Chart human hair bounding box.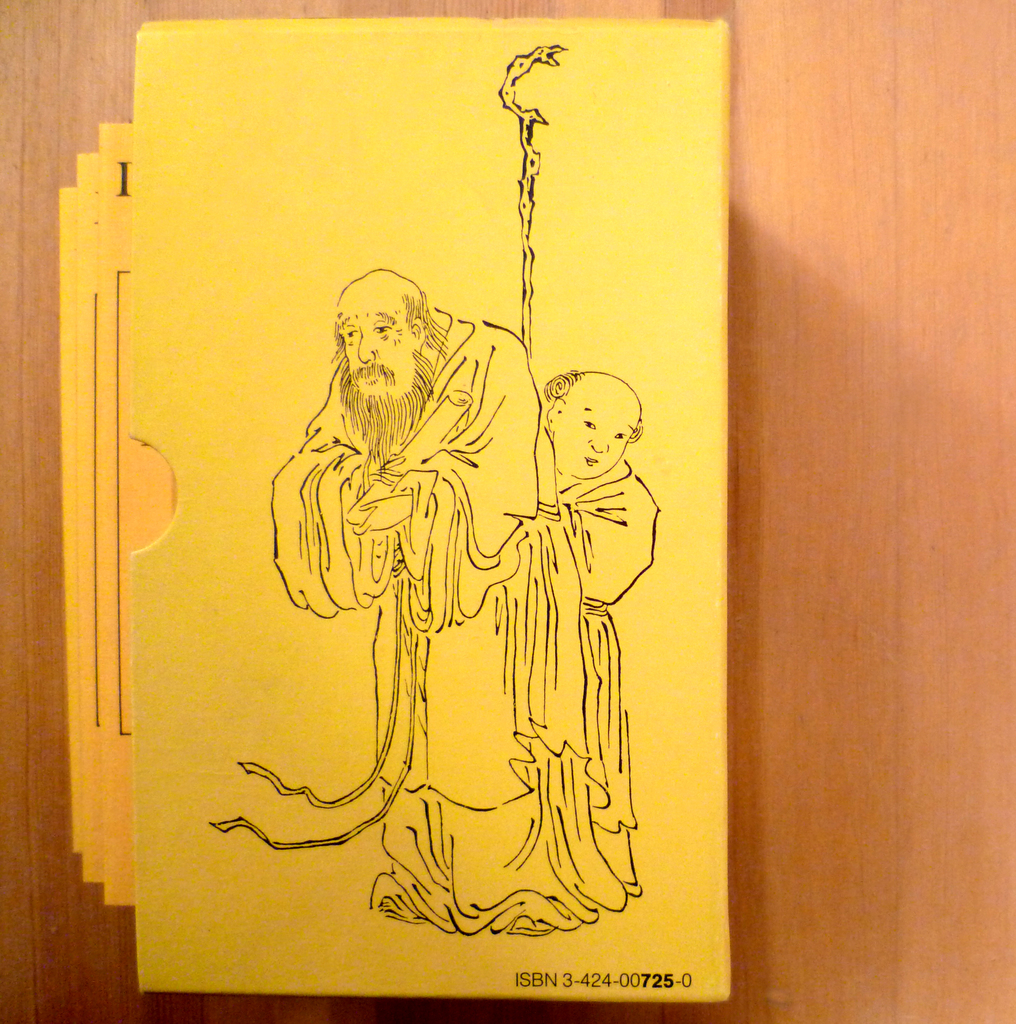
Charted: <bbox>543, 365, 580, 406</bbox>.
